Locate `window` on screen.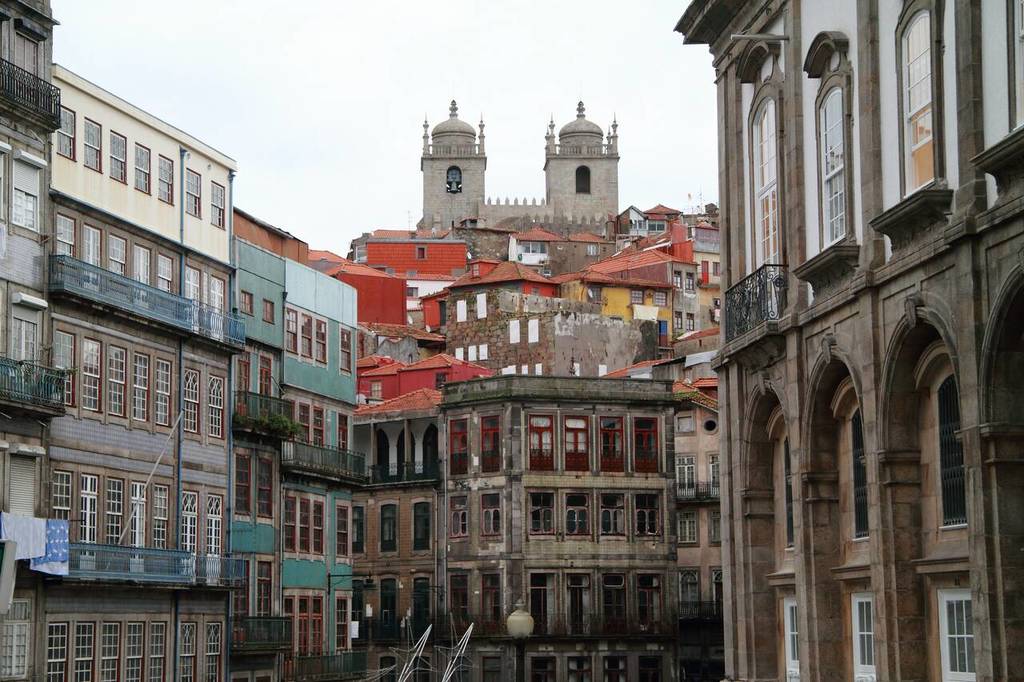
On screen at x1=157 y1=152 x2=175 y2=205.
